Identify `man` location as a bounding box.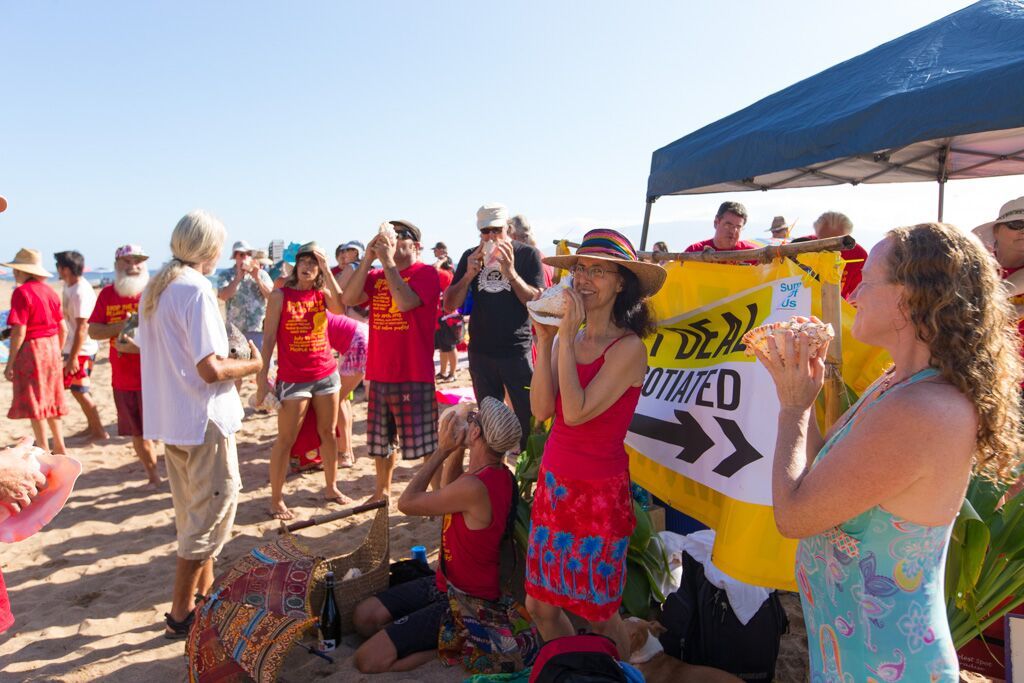
box(336, 215, 447, 512).
